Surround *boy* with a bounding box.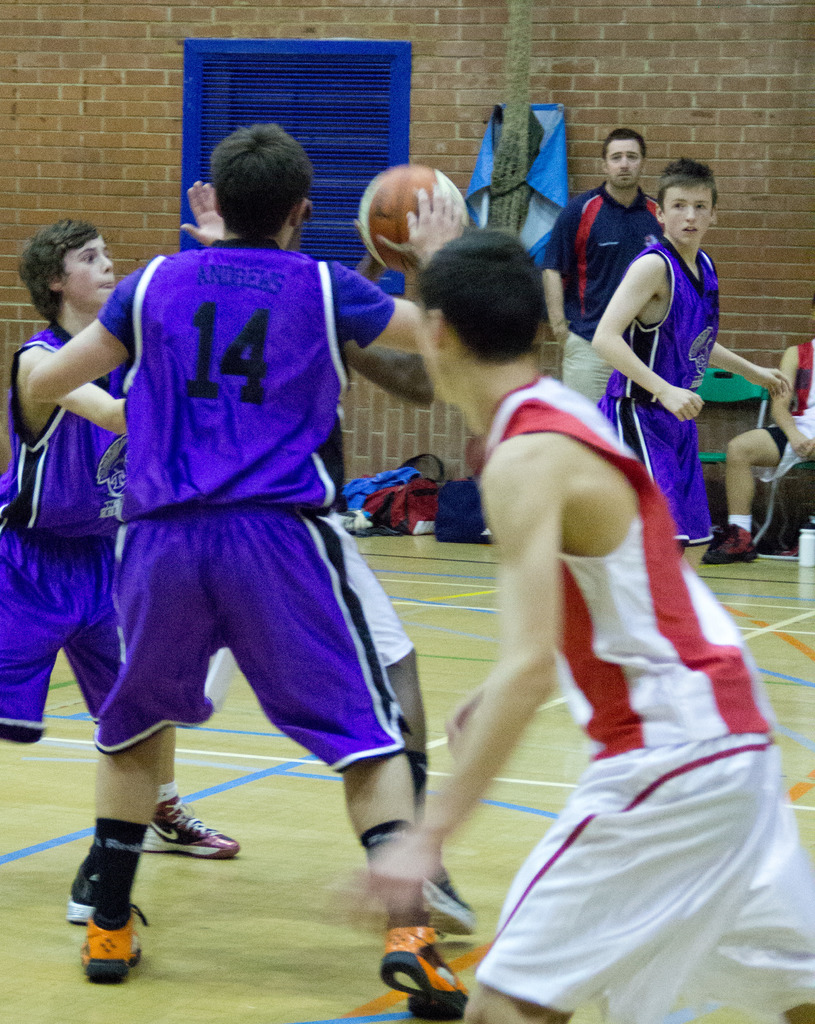
0:222:241:928.
